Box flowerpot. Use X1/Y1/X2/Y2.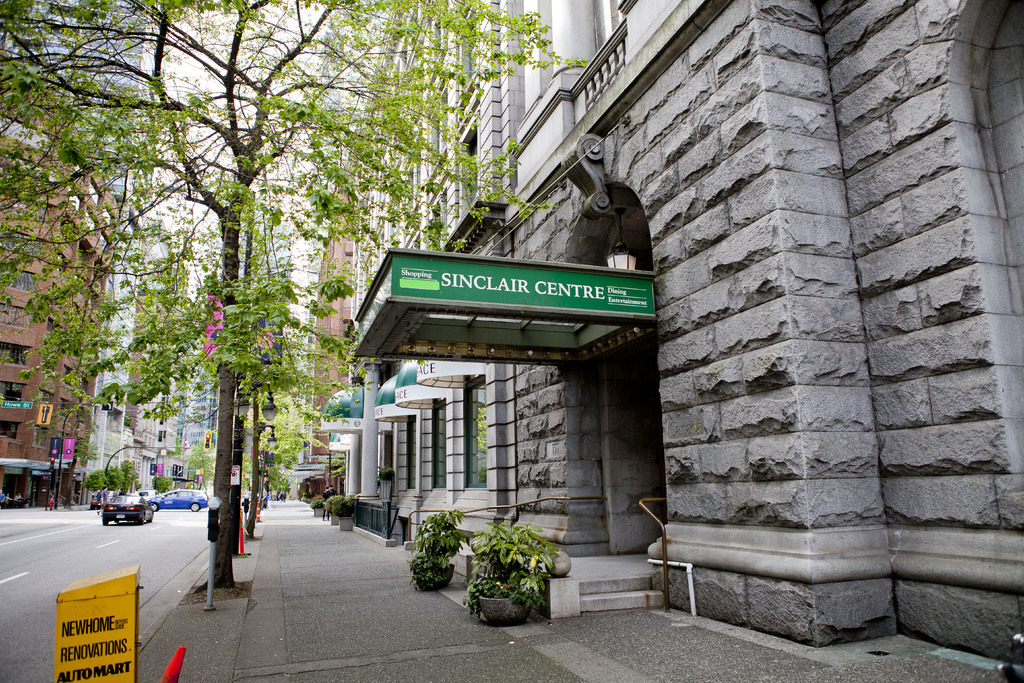
480/598/530/628.
